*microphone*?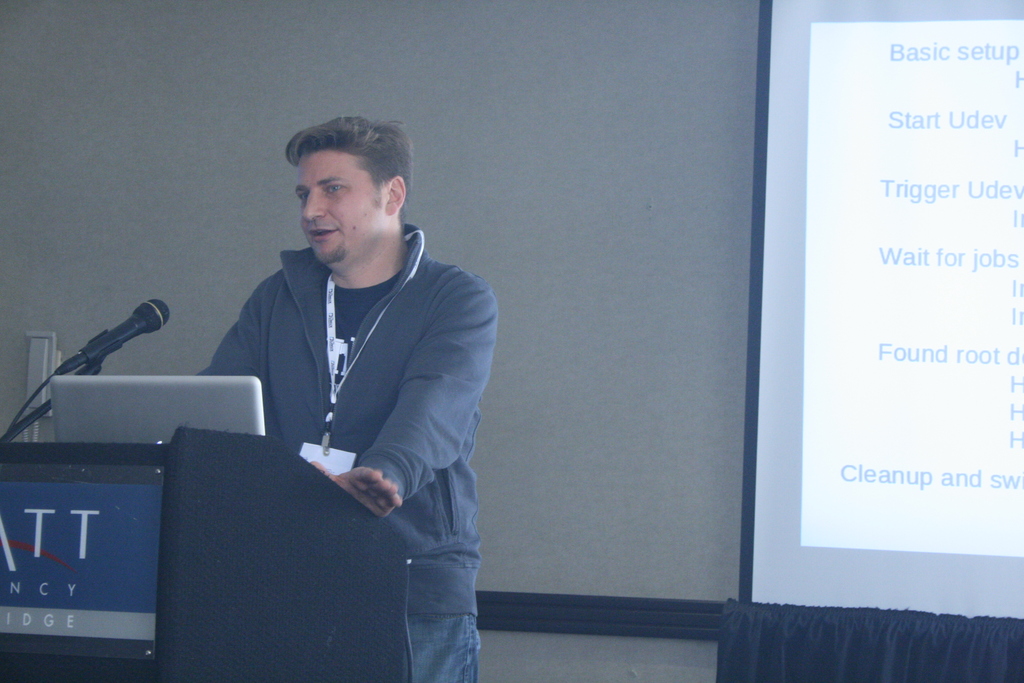
box=[53, 300, 168, 386]
